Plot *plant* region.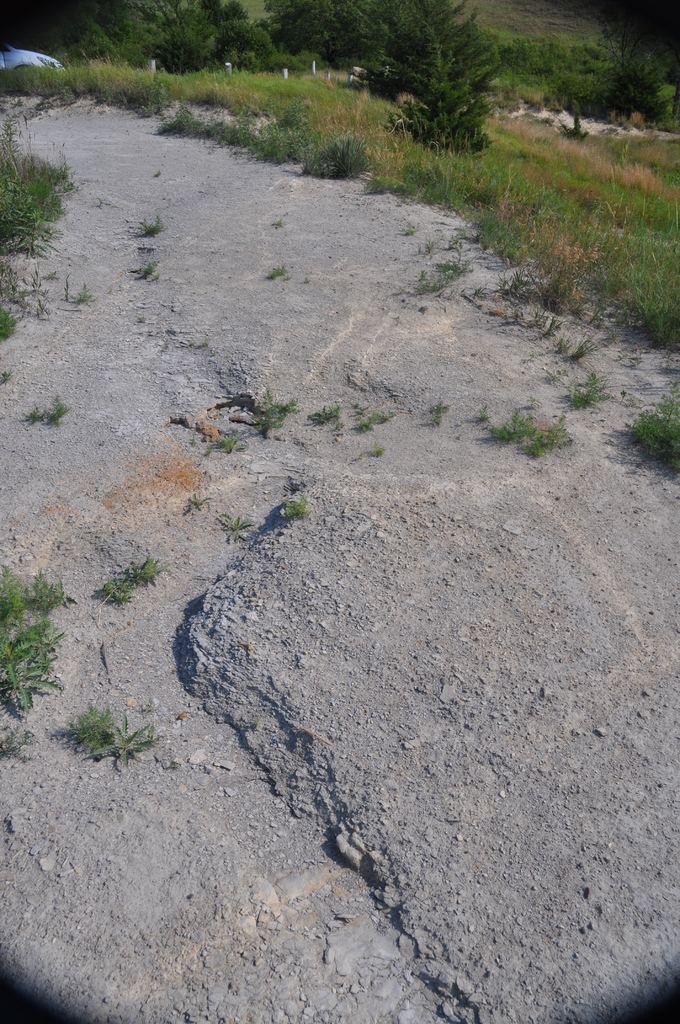
Plotted at (69, 700, 114, 751).
